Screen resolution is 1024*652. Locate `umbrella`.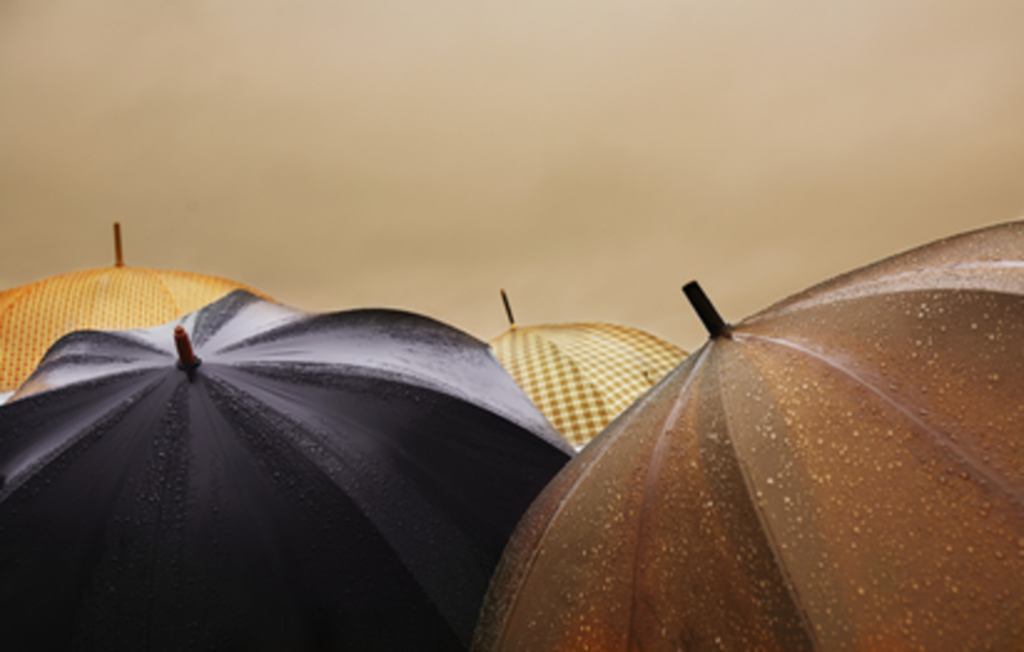
<box>468,212,1023,651</box>.
